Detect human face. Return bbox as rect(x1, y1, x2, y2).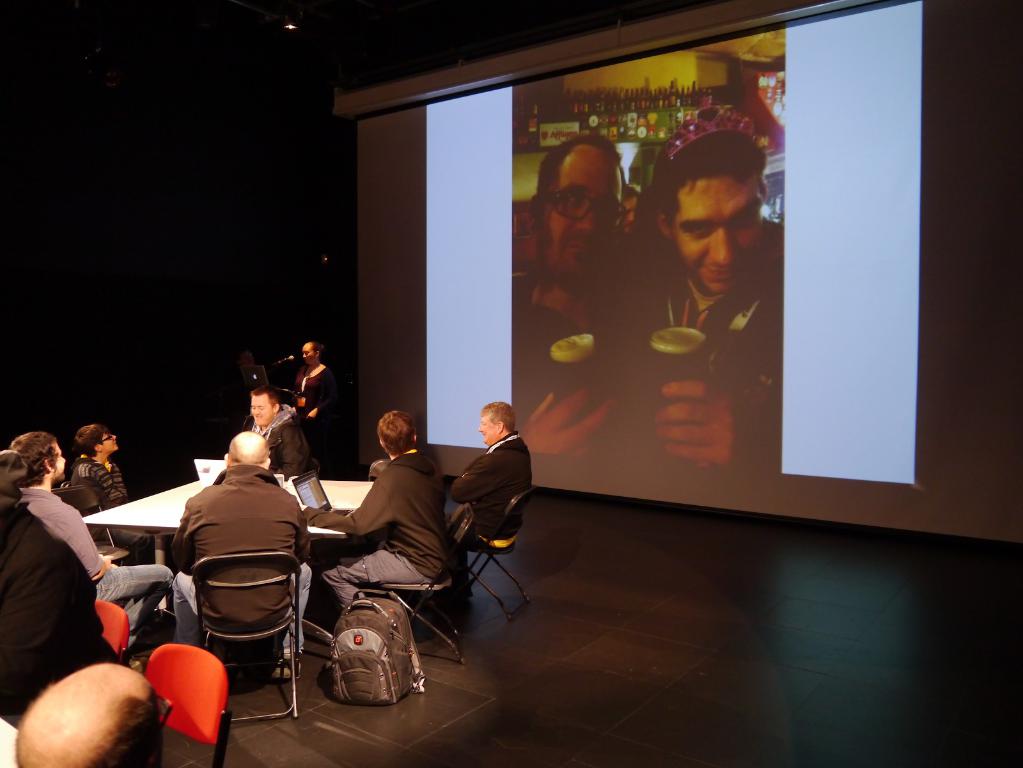
rect(300, 343, 317, 364).
